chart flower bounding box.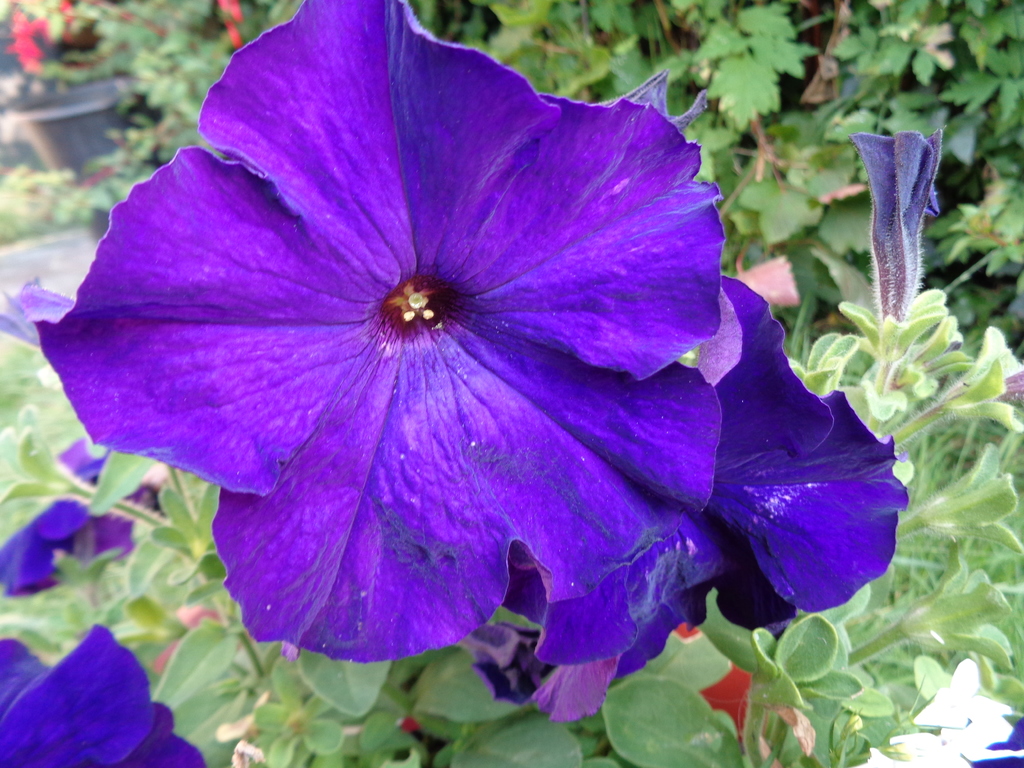
Charted: 847 131 941 321.
